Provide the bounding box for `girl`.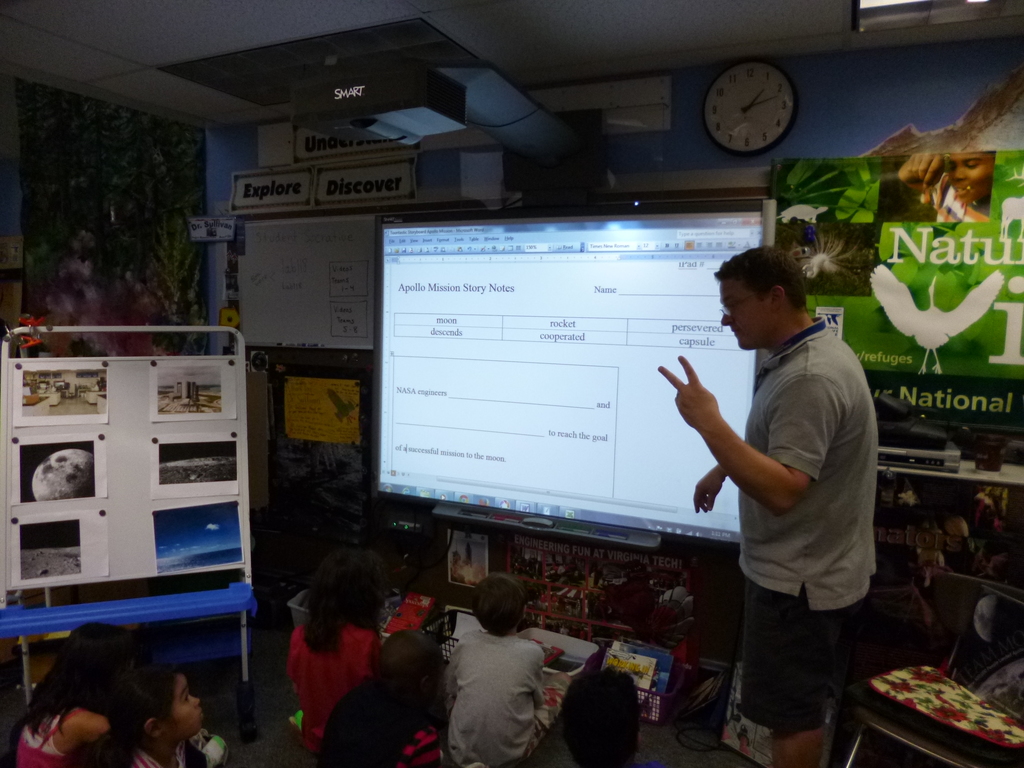
{"left": 286, "top": 550, "right": 387, "bottom": 760}.
